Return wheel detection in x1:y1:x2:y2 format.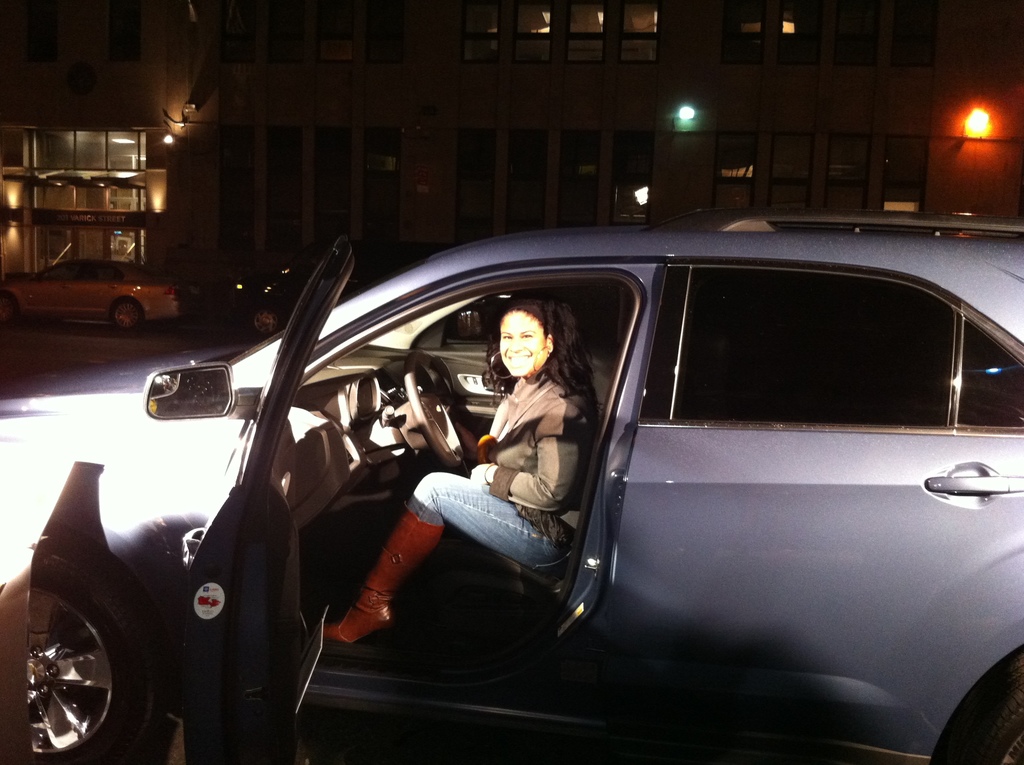
253:305:278:339.
